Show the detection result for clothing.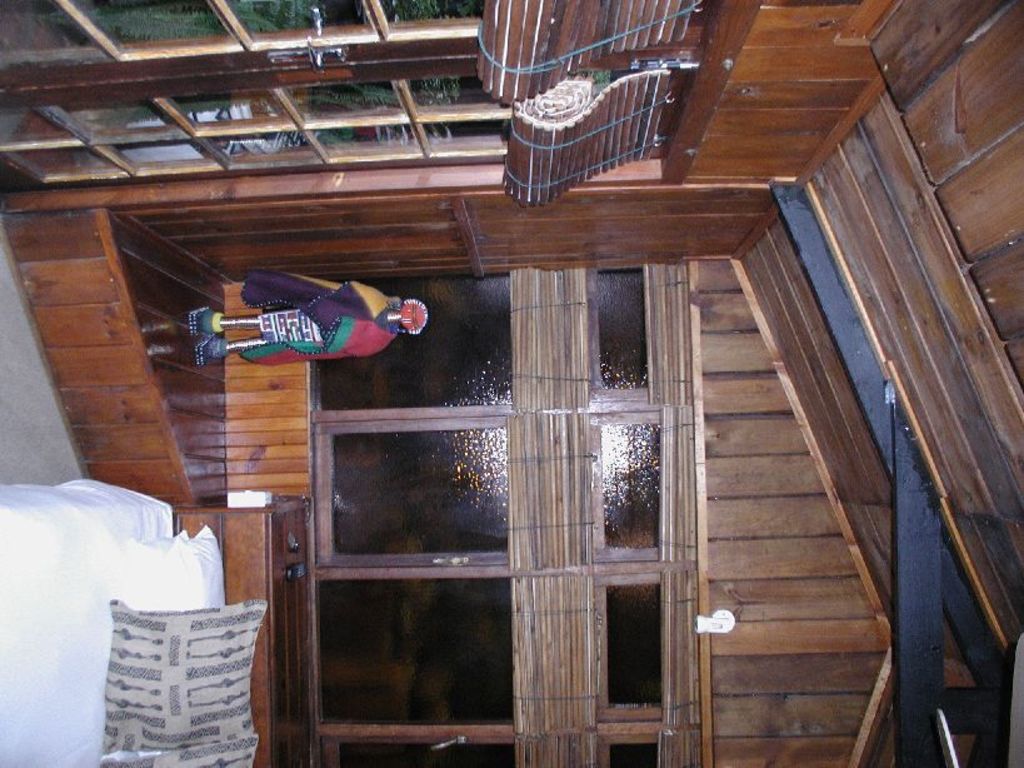
pyautogui.locateOnScreen(244, 266, 405, 366).
